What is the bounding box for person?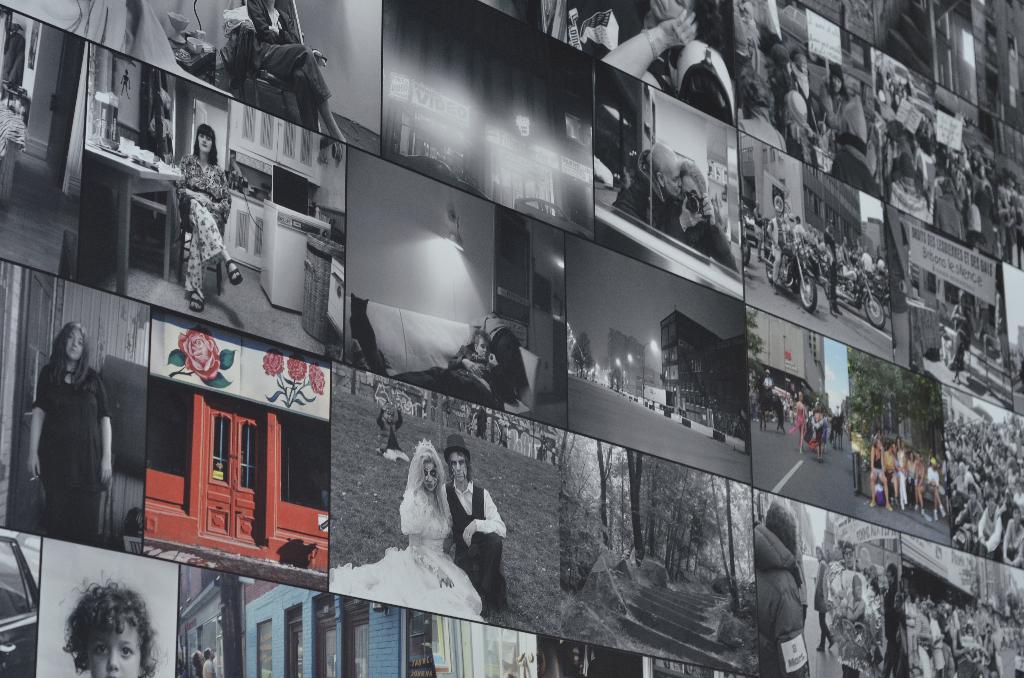
box(241, 0, 346, 143).
